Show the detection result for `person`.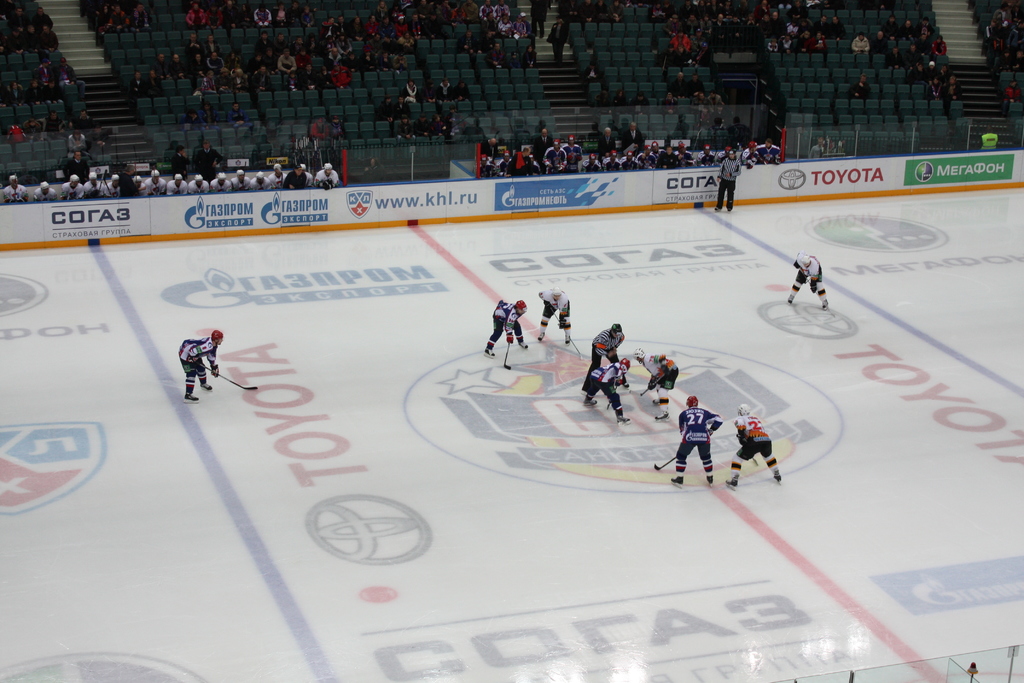
box=[170, 172, 186, 193].
